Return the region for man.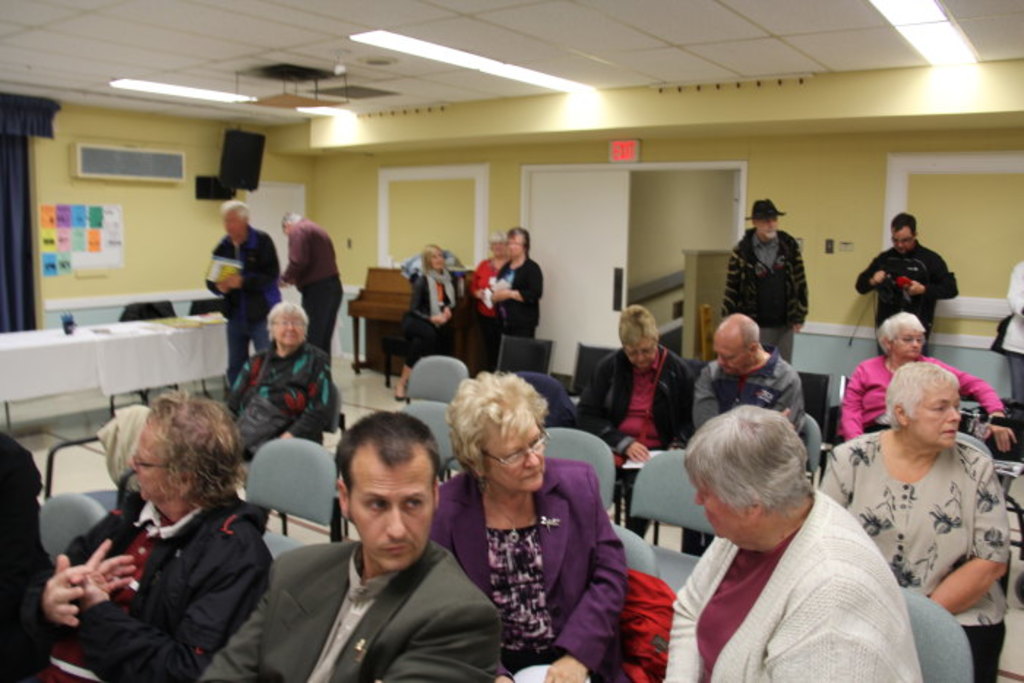
[left=720, top=196, right=810, bottom=361].
